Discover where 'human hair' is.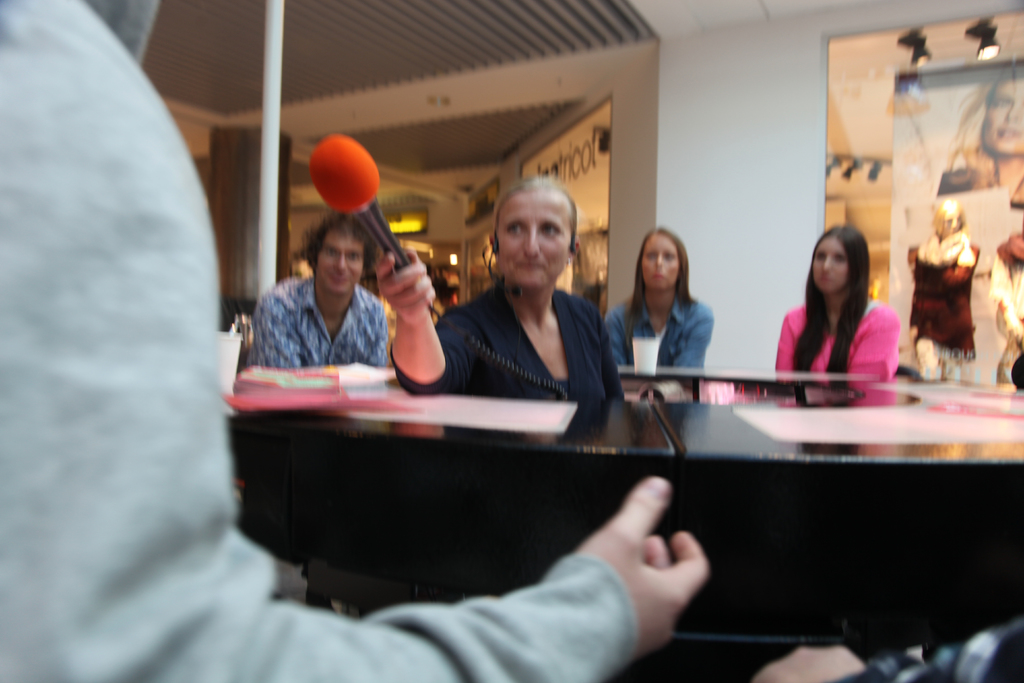
Discovered at 297/213/383/282.
